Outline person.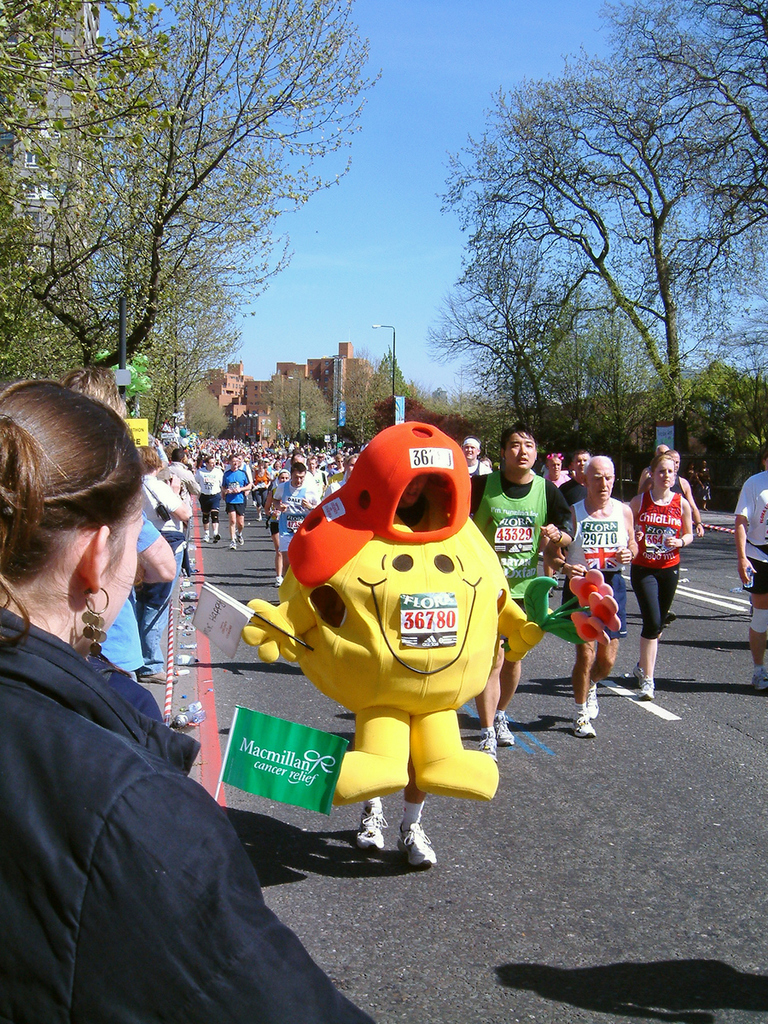
Outline: <bbox>138, 445, 189, 684</bbox>.
